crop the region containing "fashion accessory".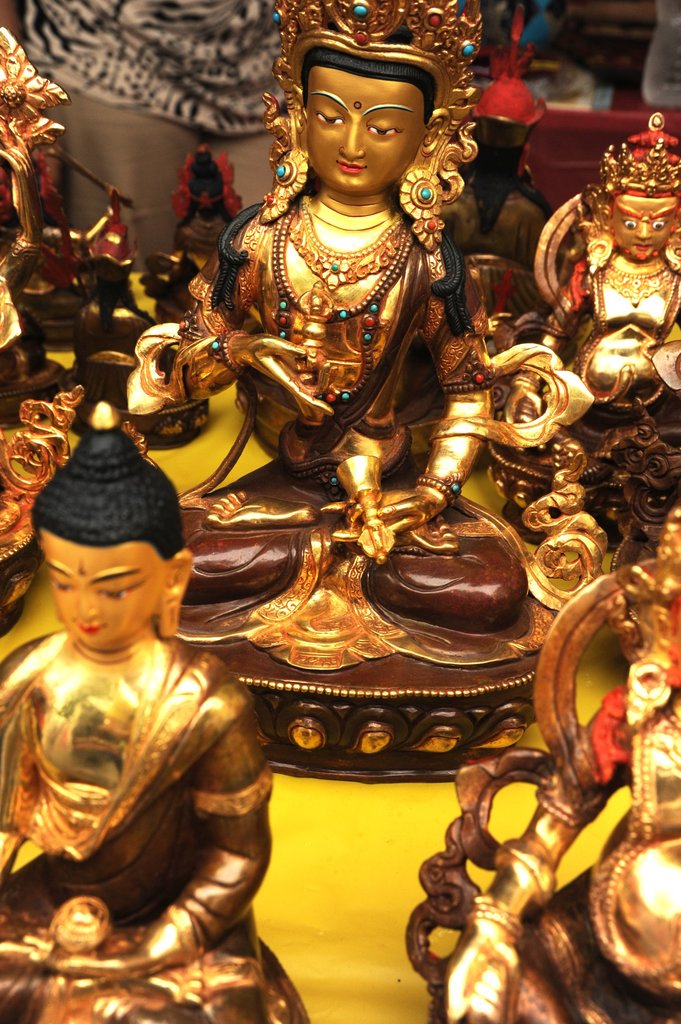
Crop region: locate(271, 221, 417, 408).
